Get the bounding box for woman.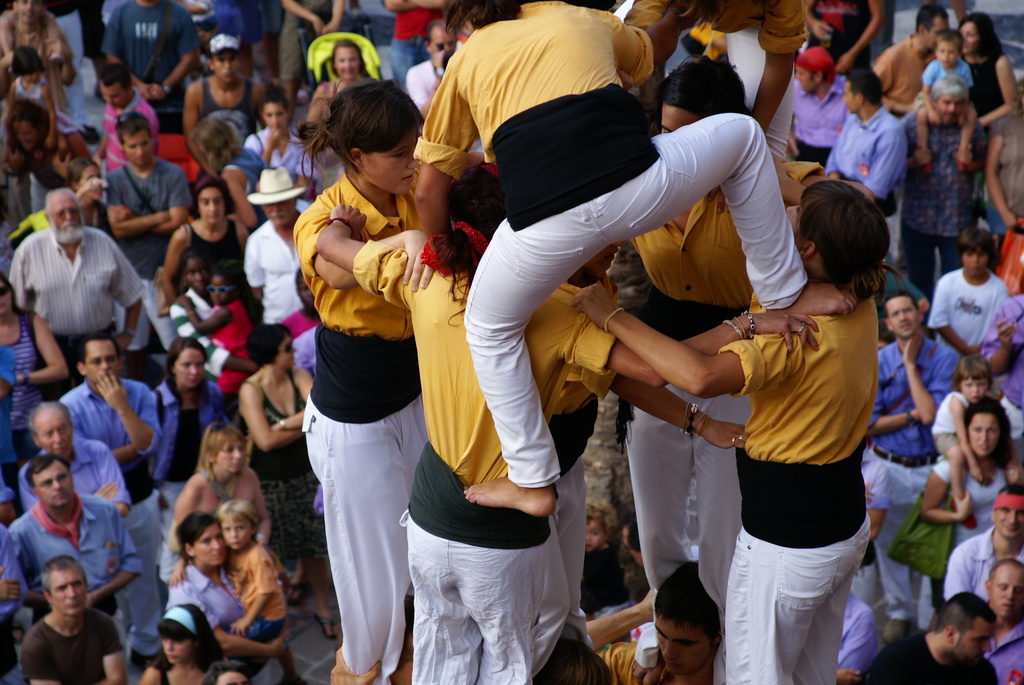
924,400,1023,608.
